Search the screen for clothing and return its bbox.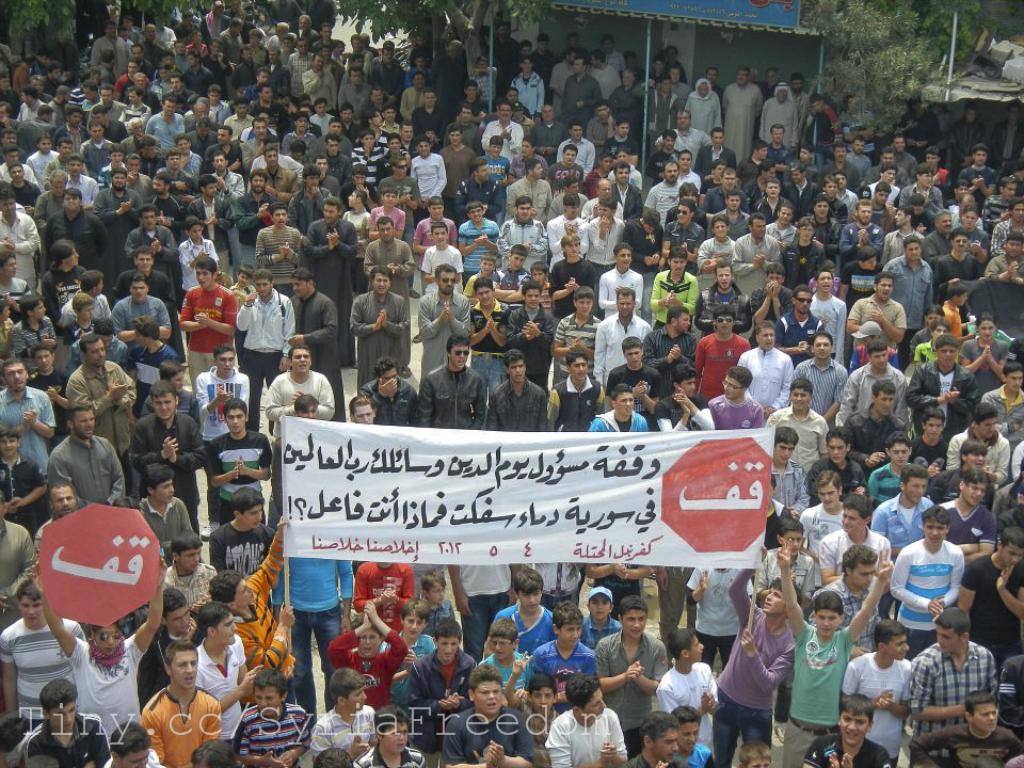
Found: crop(65, 639, 150, 735).
